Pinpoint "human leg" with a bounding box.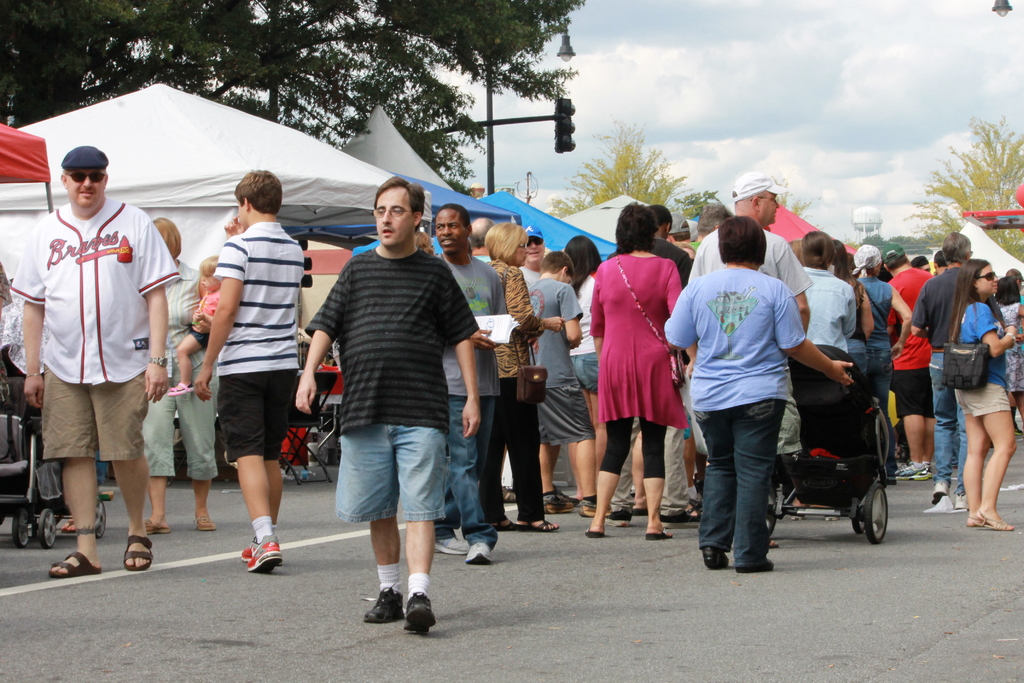
detection(336, 374, 399, 628).
